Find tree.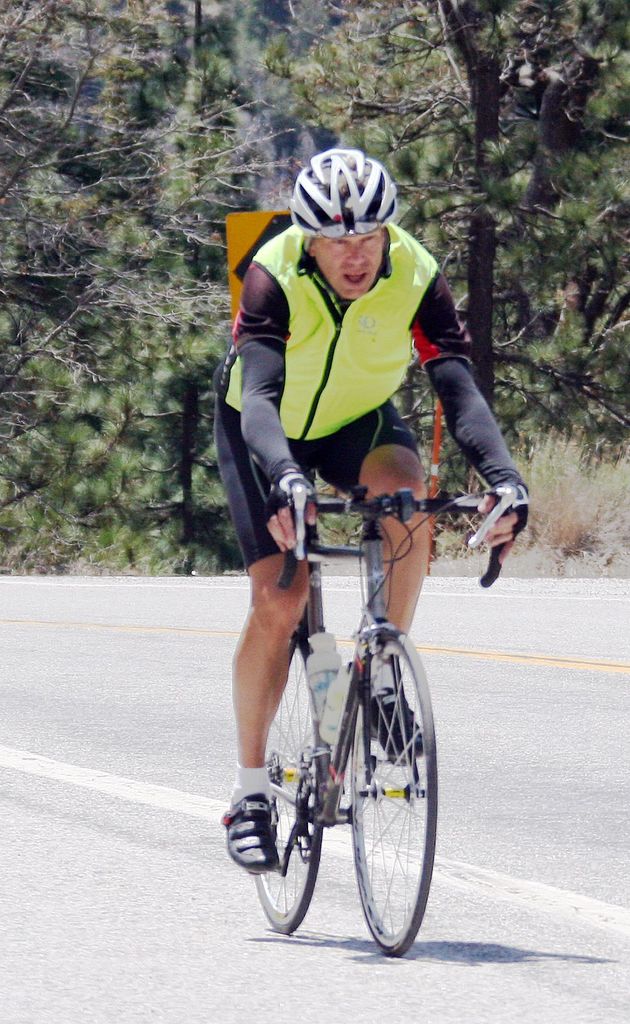
<box>0,0,309,516</box>.
